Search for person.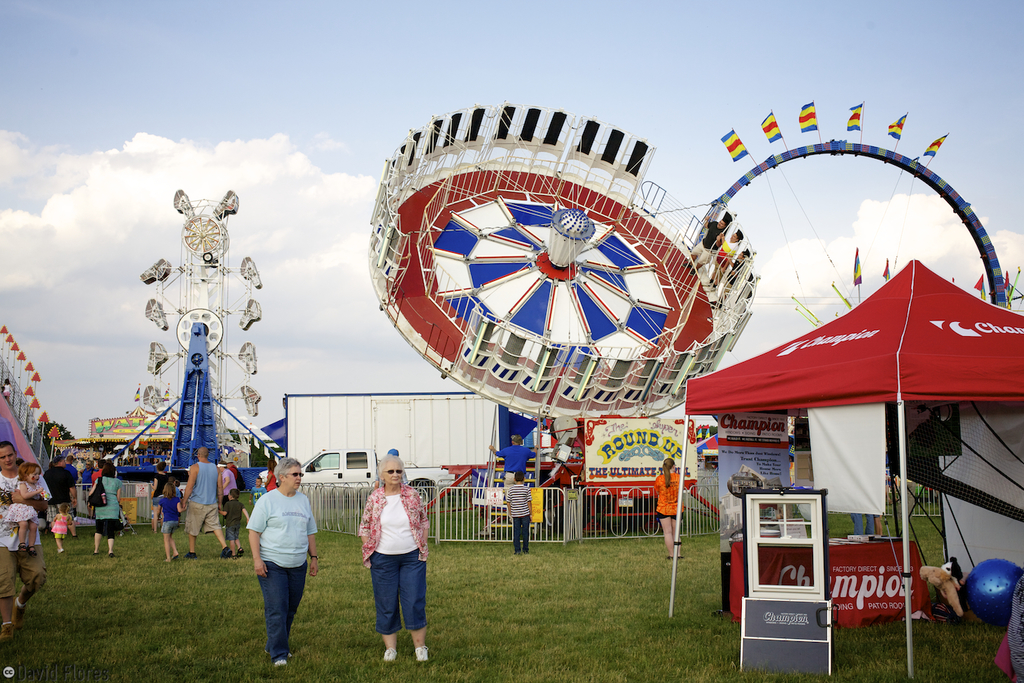
Found at [x1=850, y1=512, x2=882, y2=536].
